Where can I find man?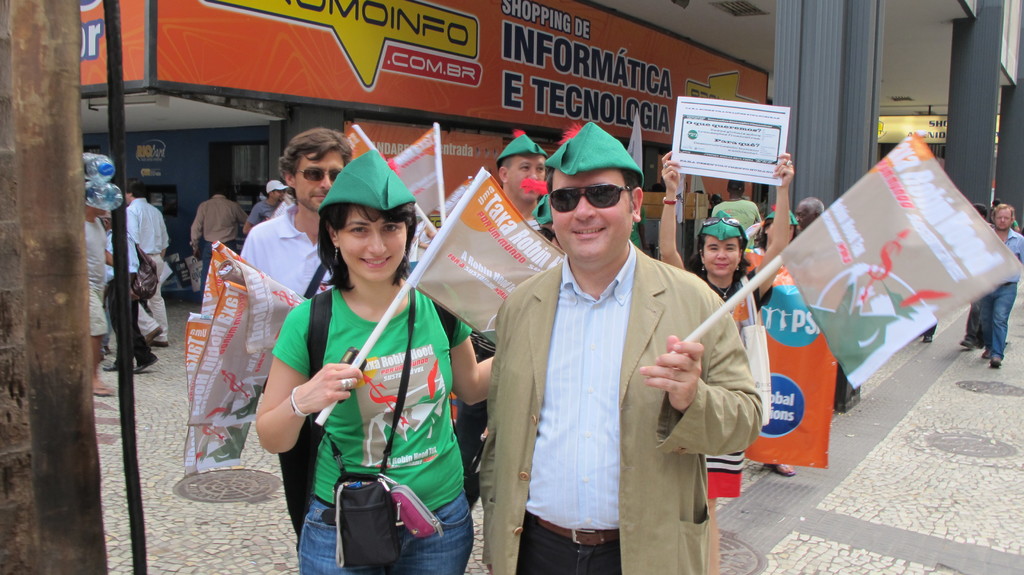
You can find it at bbox=(451, 134, 552, 512).
